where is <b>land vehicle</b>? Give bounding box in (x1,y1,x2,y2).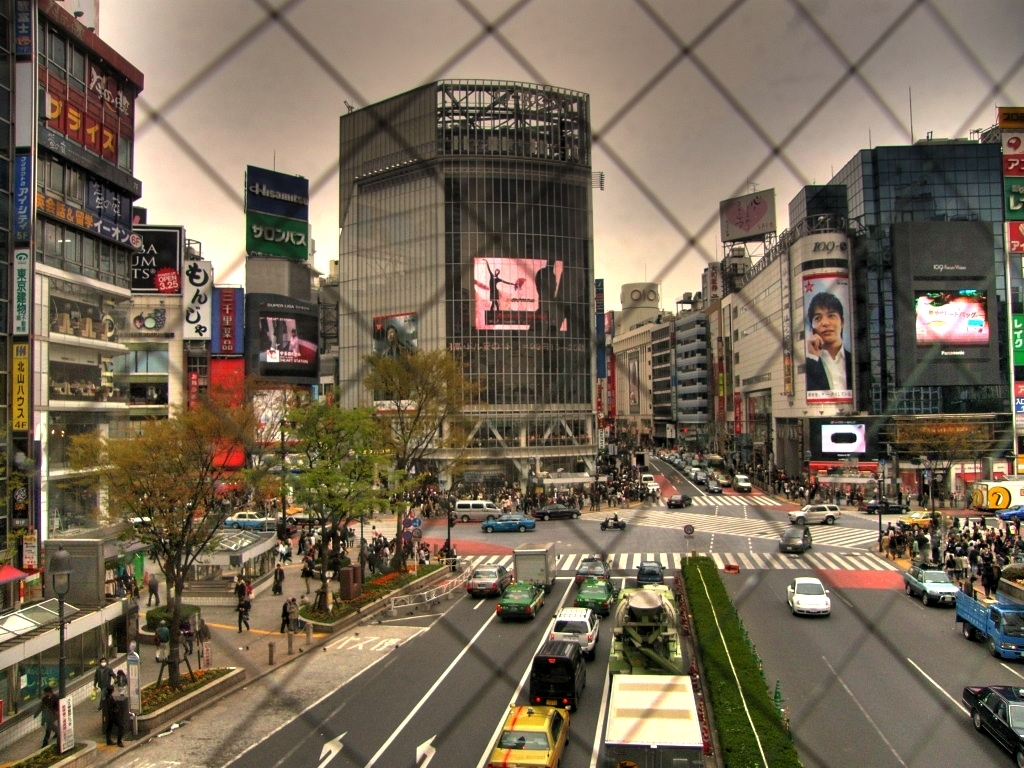
(870,503,908,513).
